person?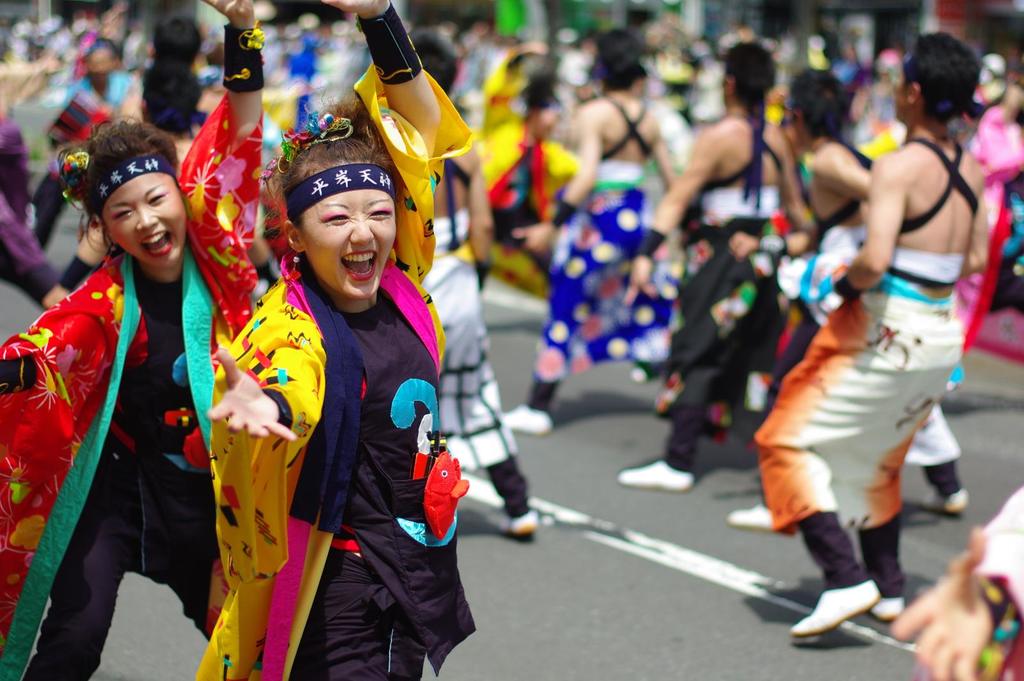
locate(507, 22, 692, 438)
